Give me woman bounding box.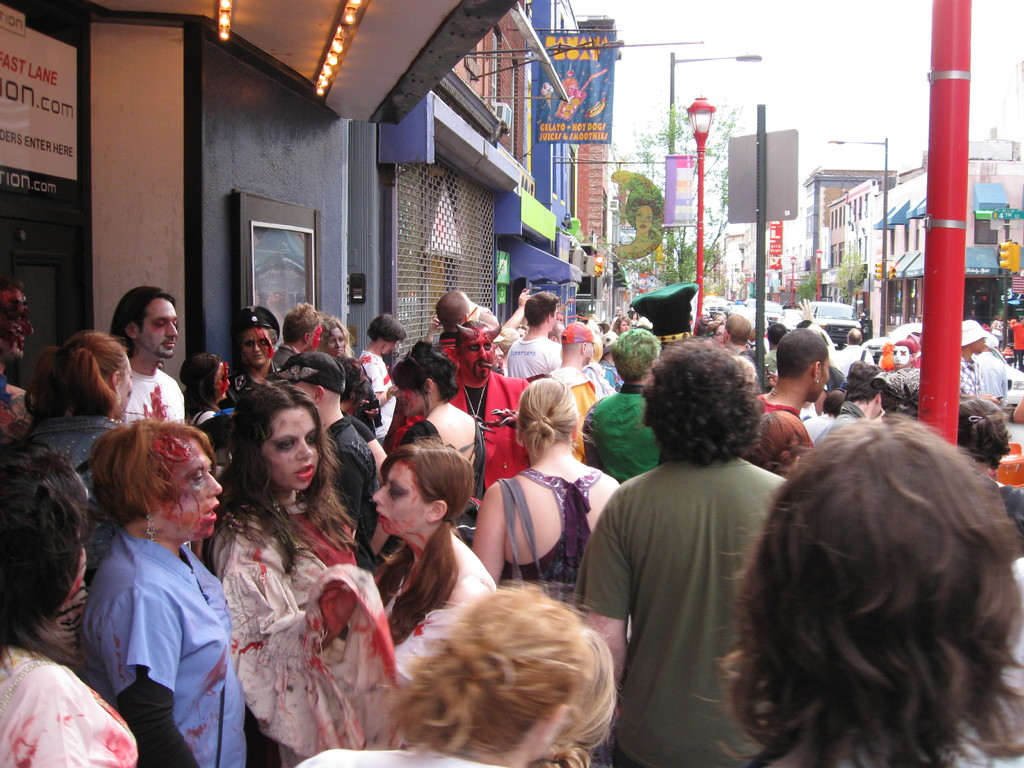
locate(14, 329, 138, 586).
